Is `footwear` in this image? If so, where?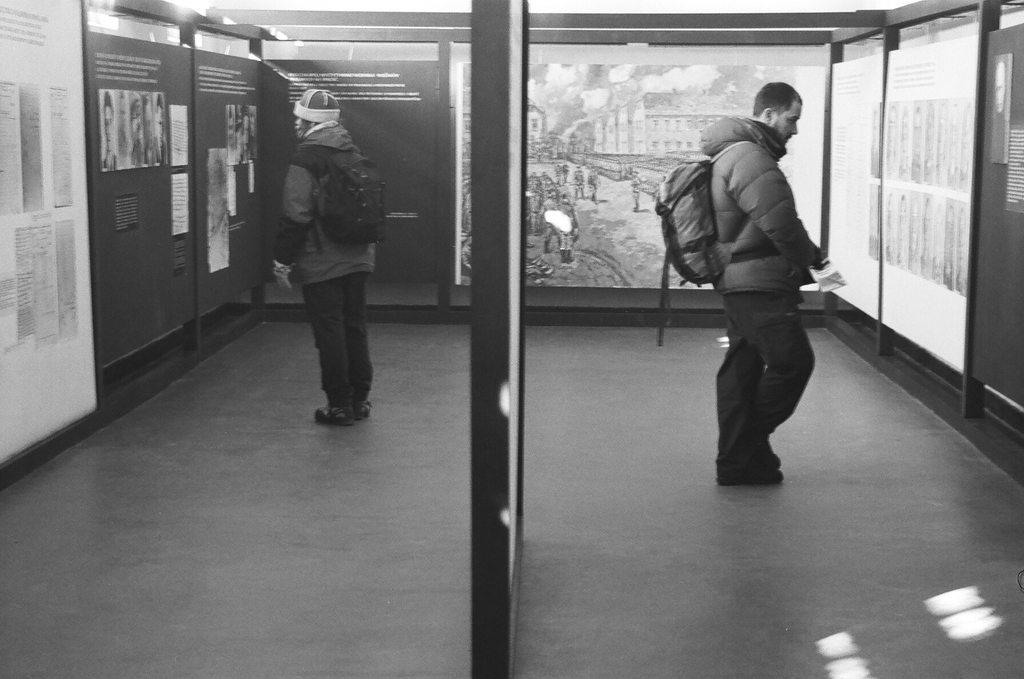
Yes, at 776, 449, 785, 468.
